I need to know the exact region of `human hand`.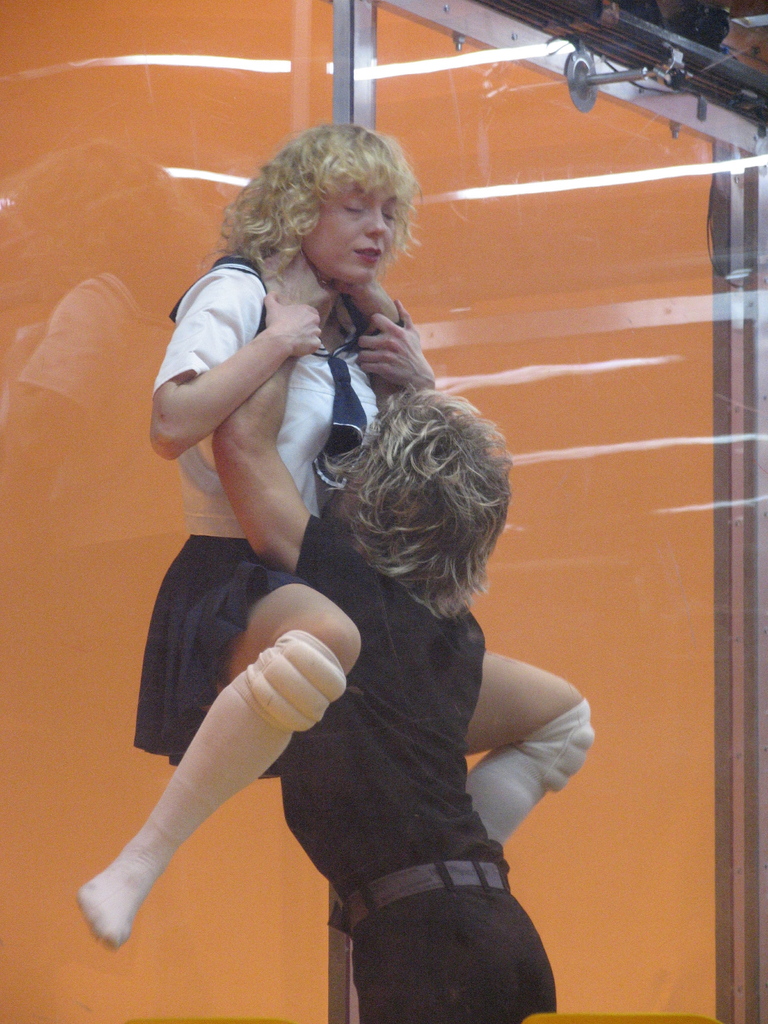
Region: x1=337, y1=274, x2=404, y2=323.
